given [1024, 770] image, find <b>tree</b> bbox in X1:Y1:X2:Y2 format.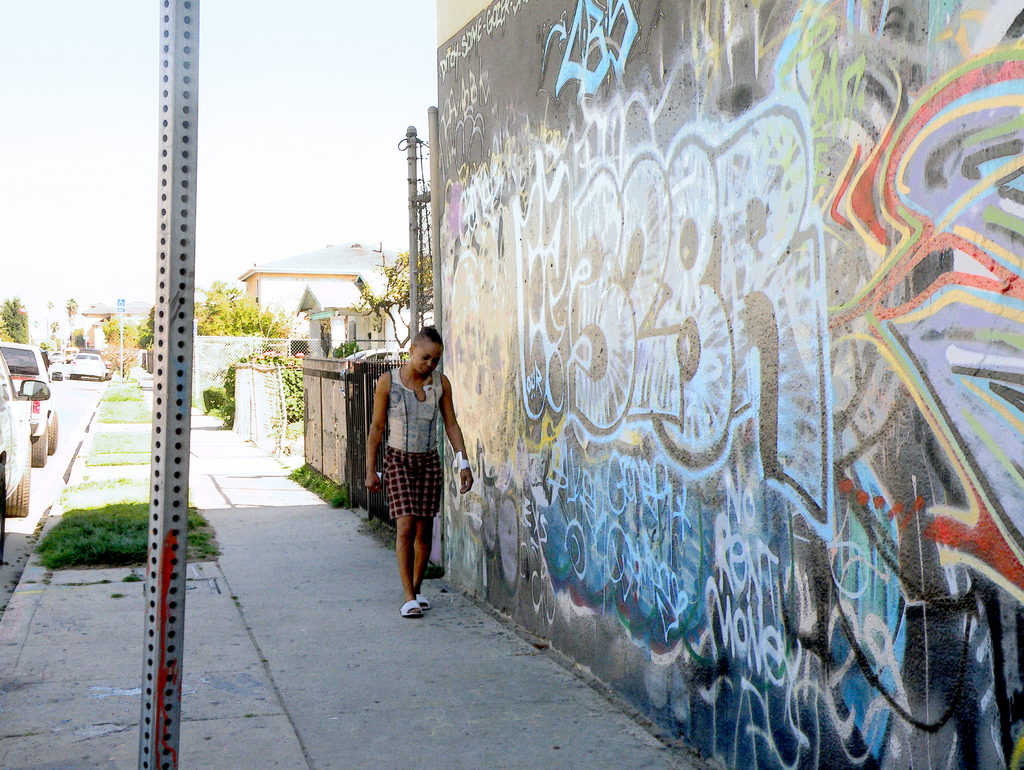
62:298:78:335.
